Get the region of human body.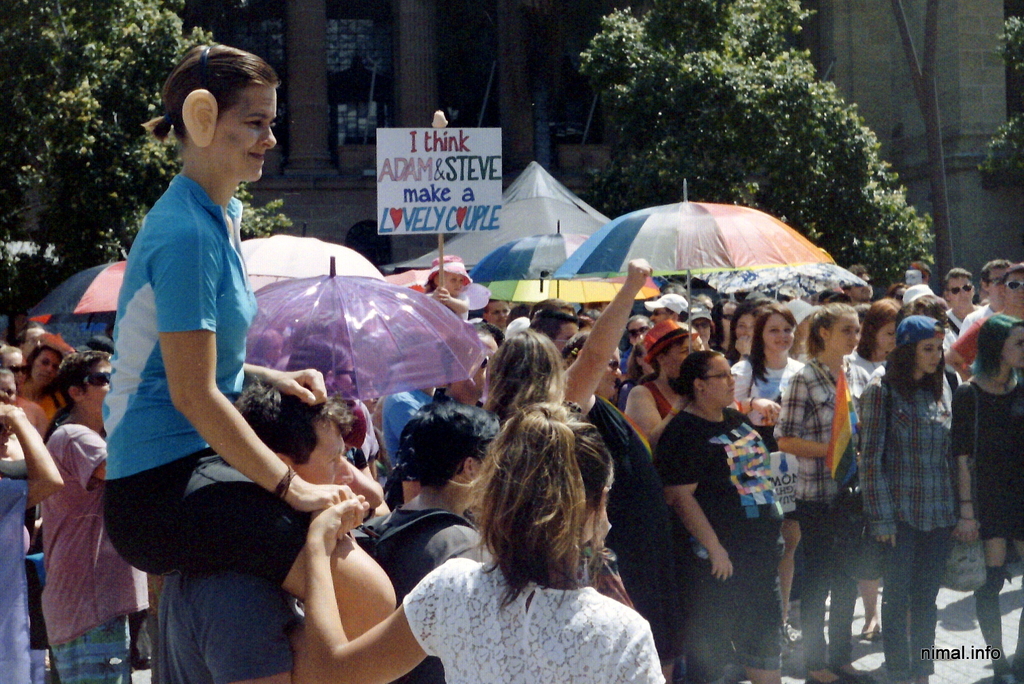
locate(730, 357, 802, 421).
